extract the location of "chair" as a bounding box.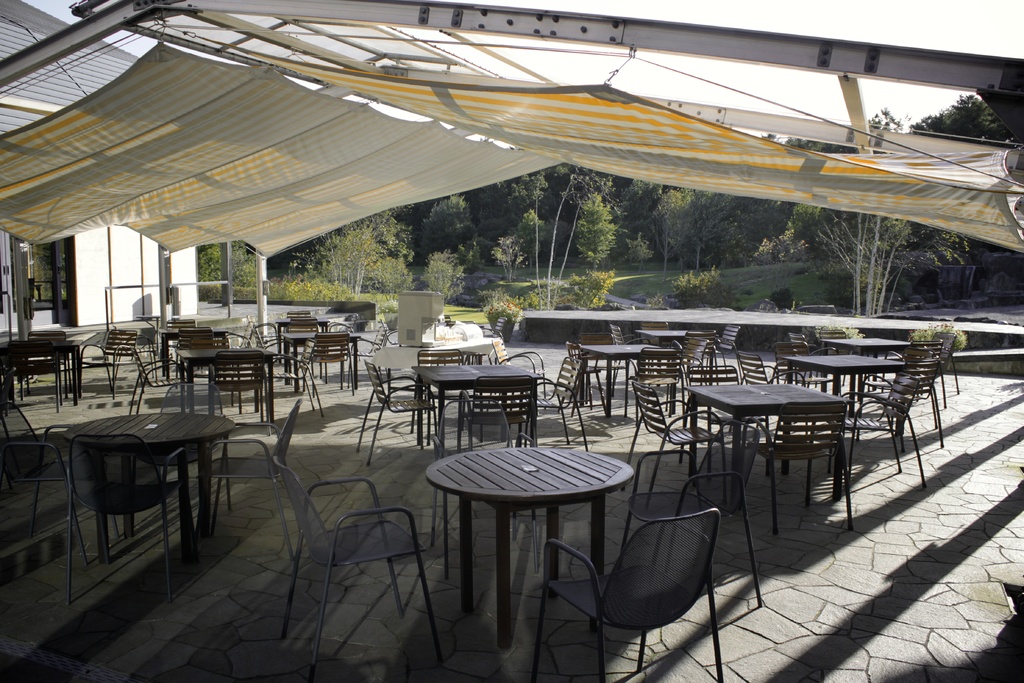
(307,331,355,396).
